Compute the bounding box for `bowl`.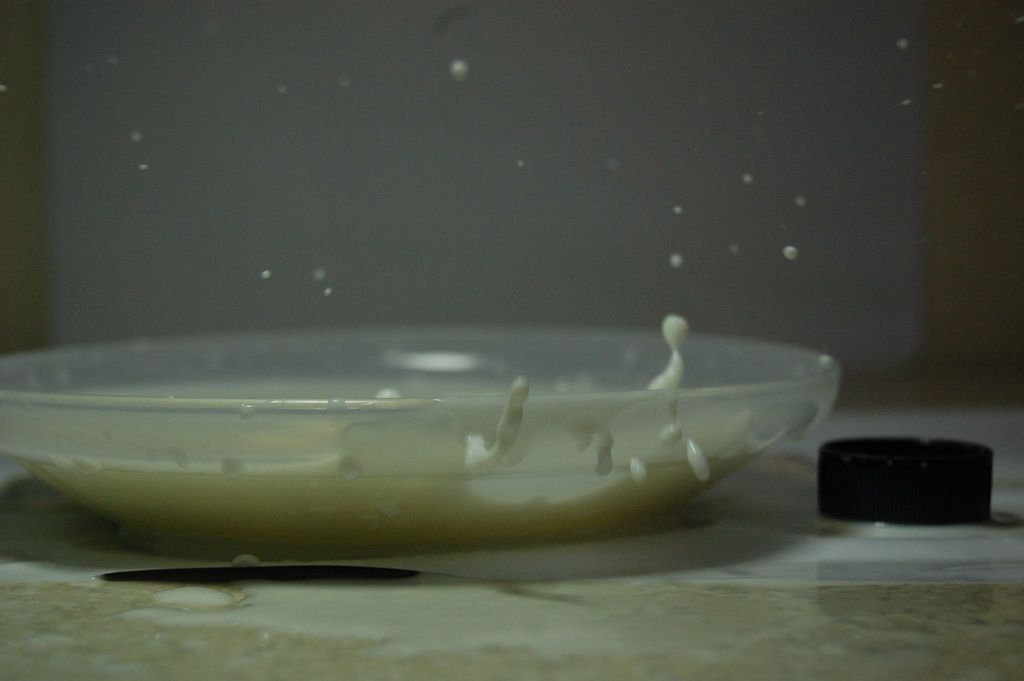
0:312:846:568.
